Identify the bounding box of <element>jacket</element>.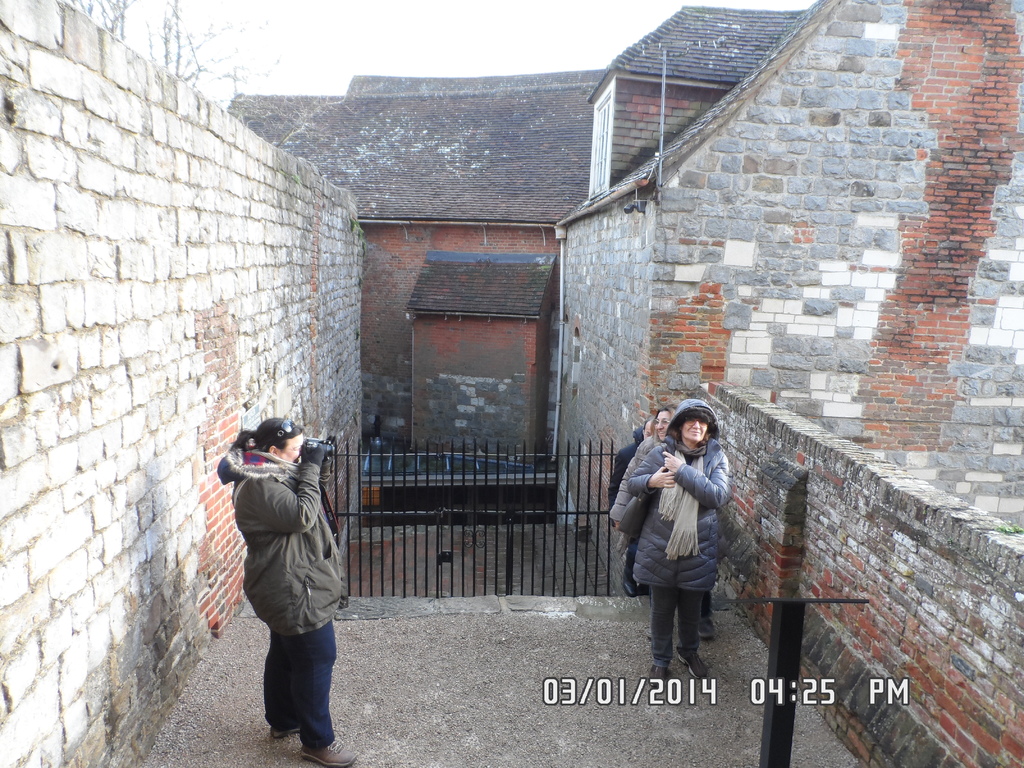
x1=611 y1=424 x2=637 y2=508.
